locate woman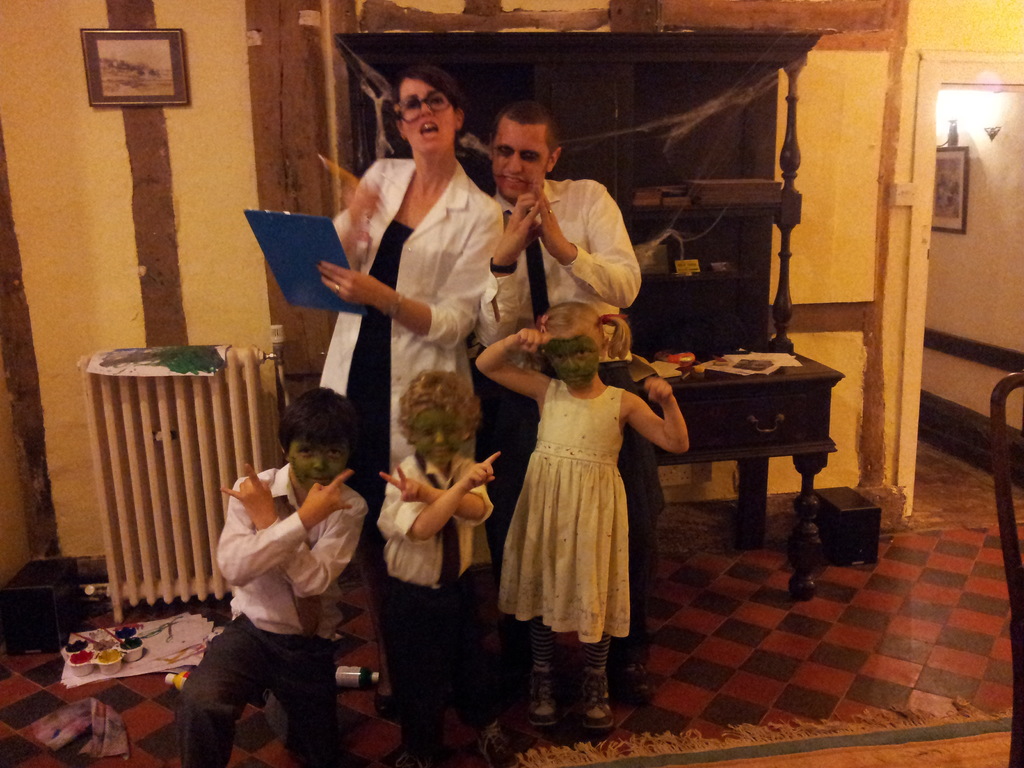
pyautogui.locateOnScreen(326, 79, 514, 568)
